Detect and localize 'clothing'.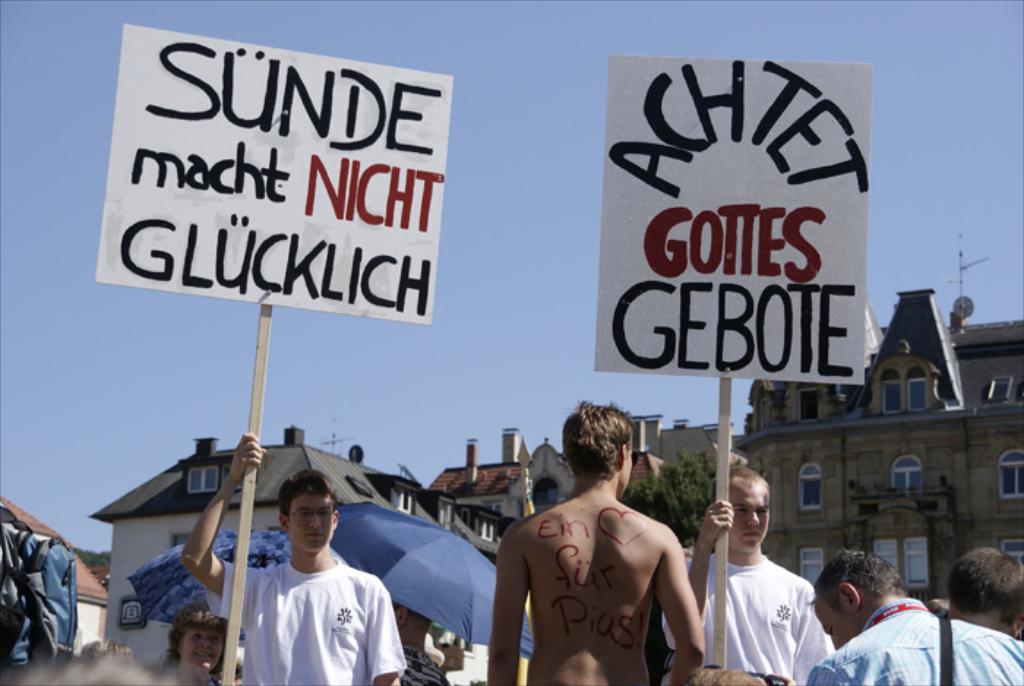
Localized at pyautogui.locateOnScreen(803, 595, 1023, 685).
